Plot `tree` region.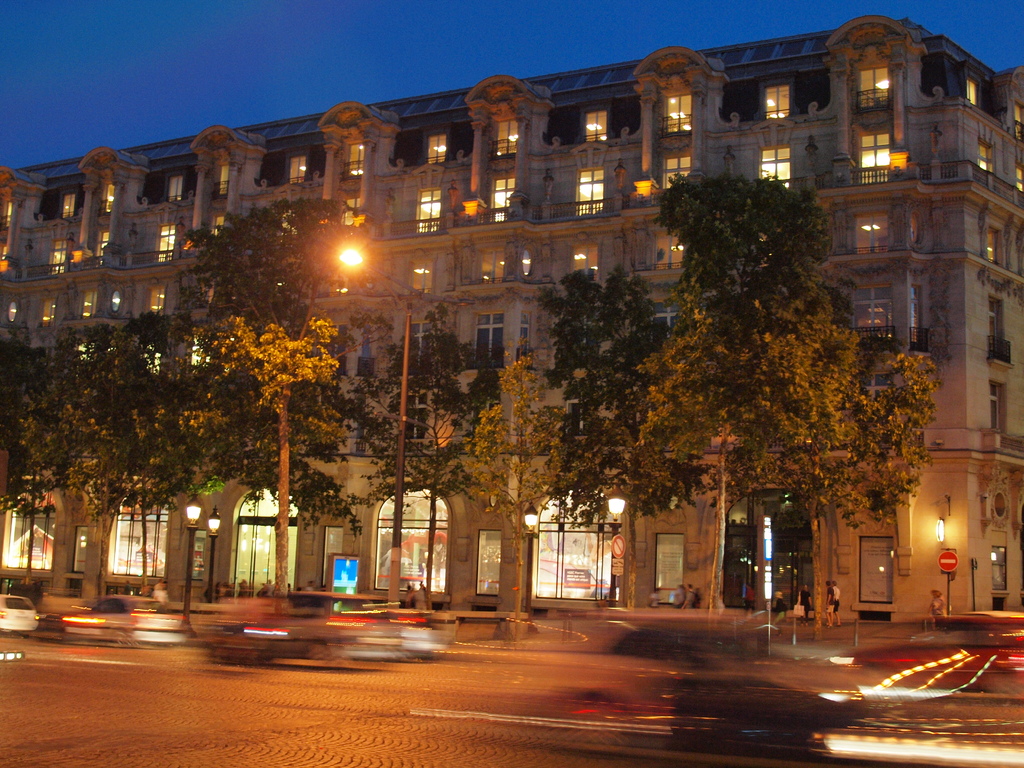
Plotted at (456, 348, 581, 625).
